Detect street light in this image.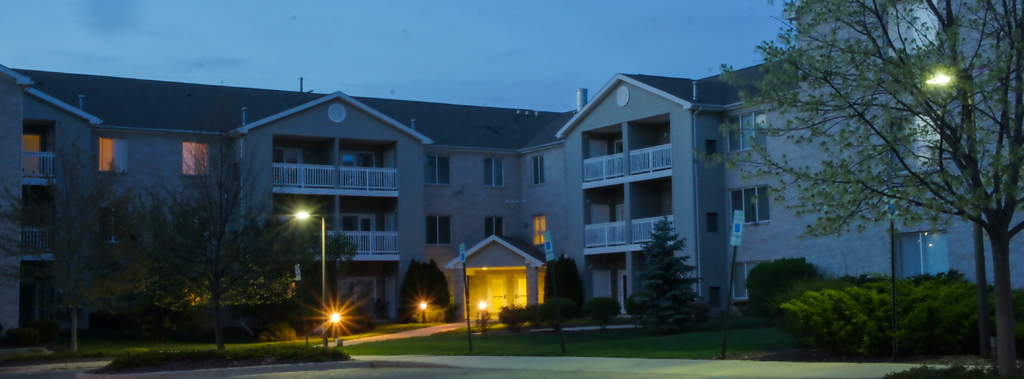
Detection: crop(287, 204, 332, 337).
